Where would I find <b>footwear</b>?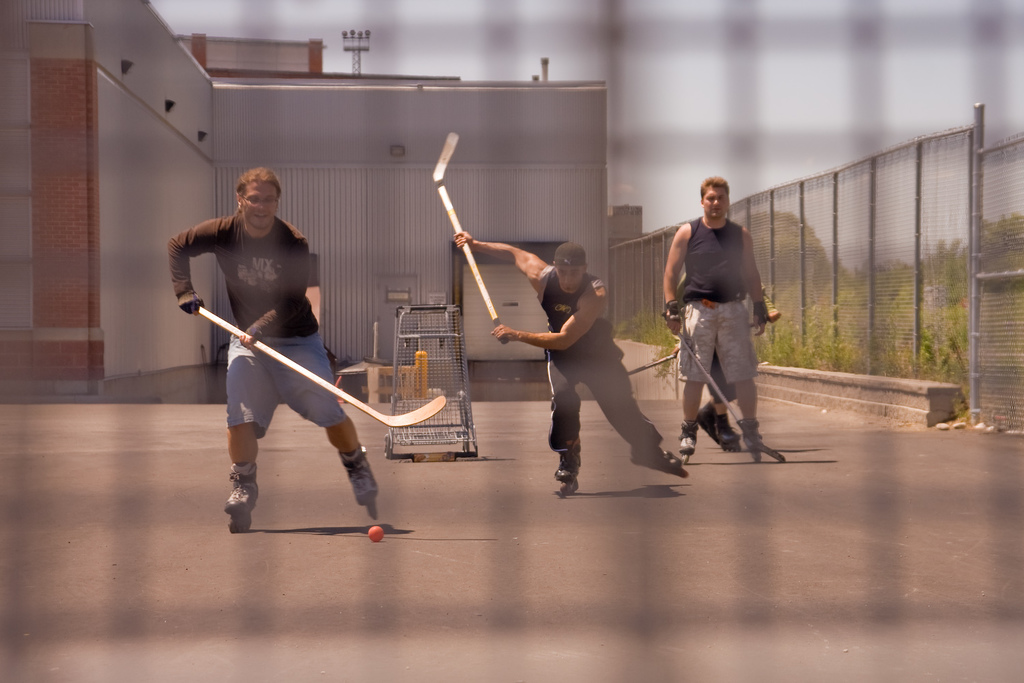
At <bbox>551, 434, 582, 483</bbox>.
